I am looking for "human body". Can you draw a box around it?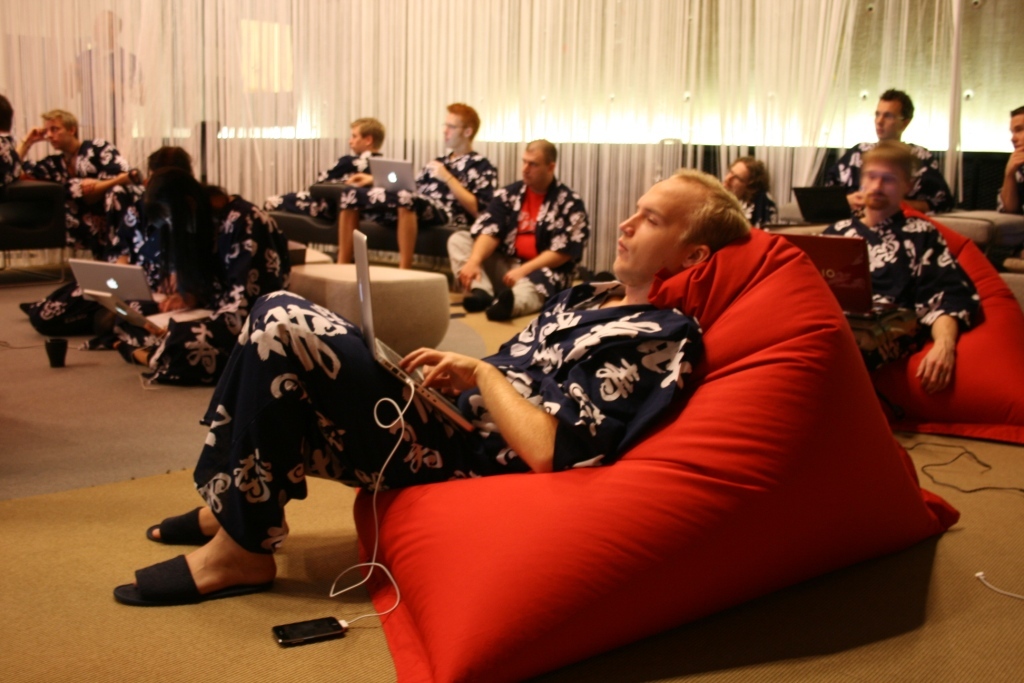
Sure, the bounding box is <region>121, 172, 746, 603</region>.
